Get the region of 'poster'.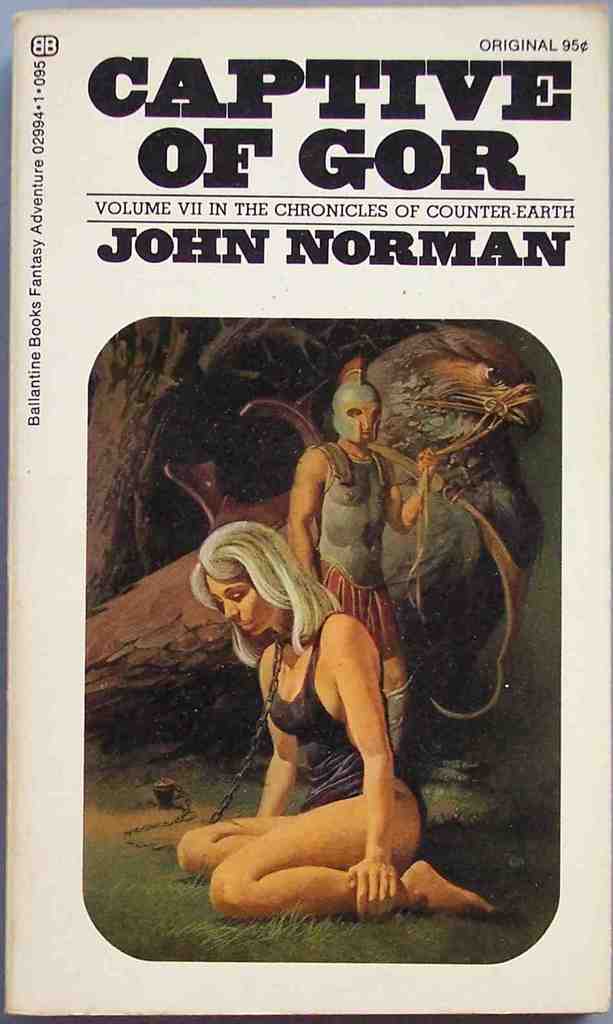
x1=4 y1=2 x2=606 y2=1019.
